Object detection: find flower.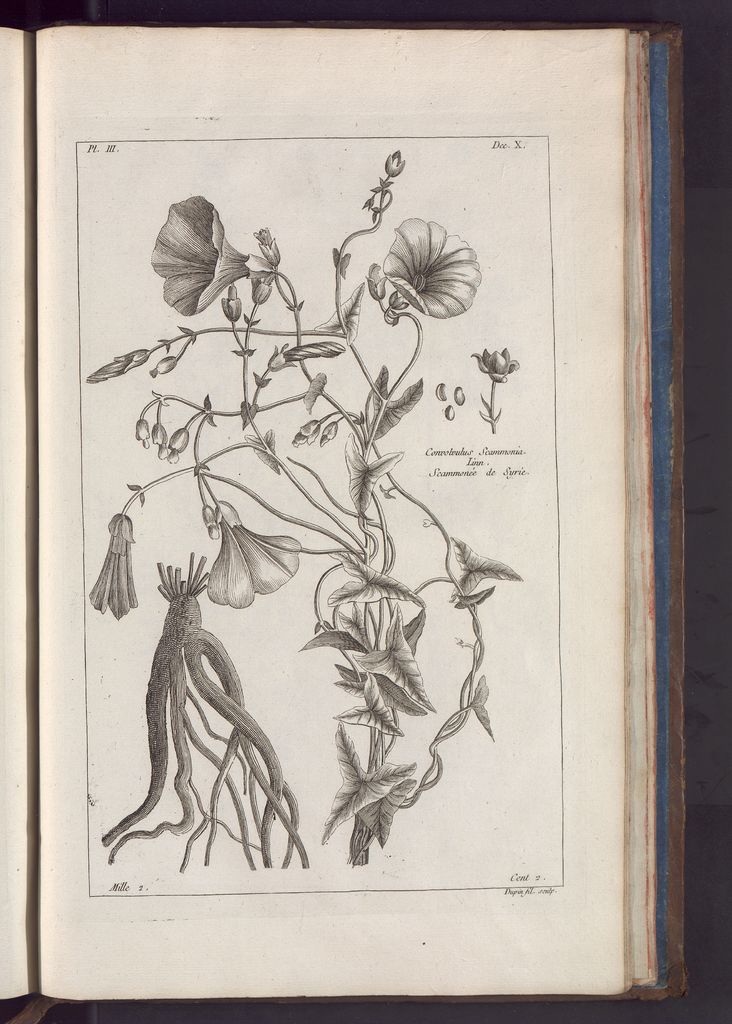
[x1=214, y1=499, x2=299, y2=607].
